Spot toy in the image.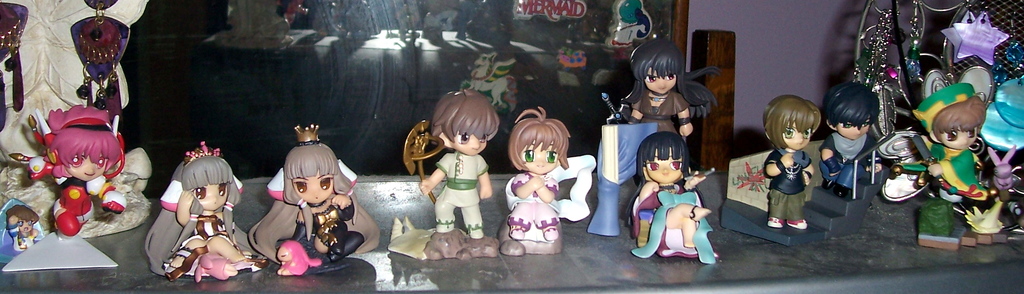
toy found at (632,123,727,274).
